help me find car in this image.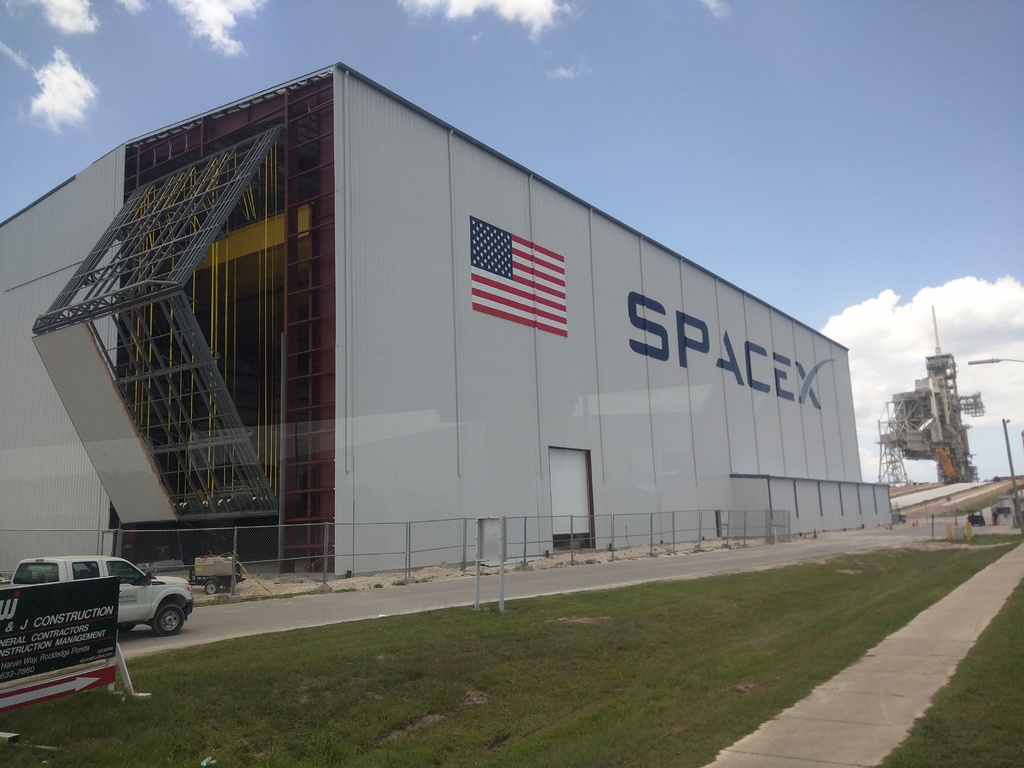
Found it: x1=9, y1=557, x2=194, y2=640.
